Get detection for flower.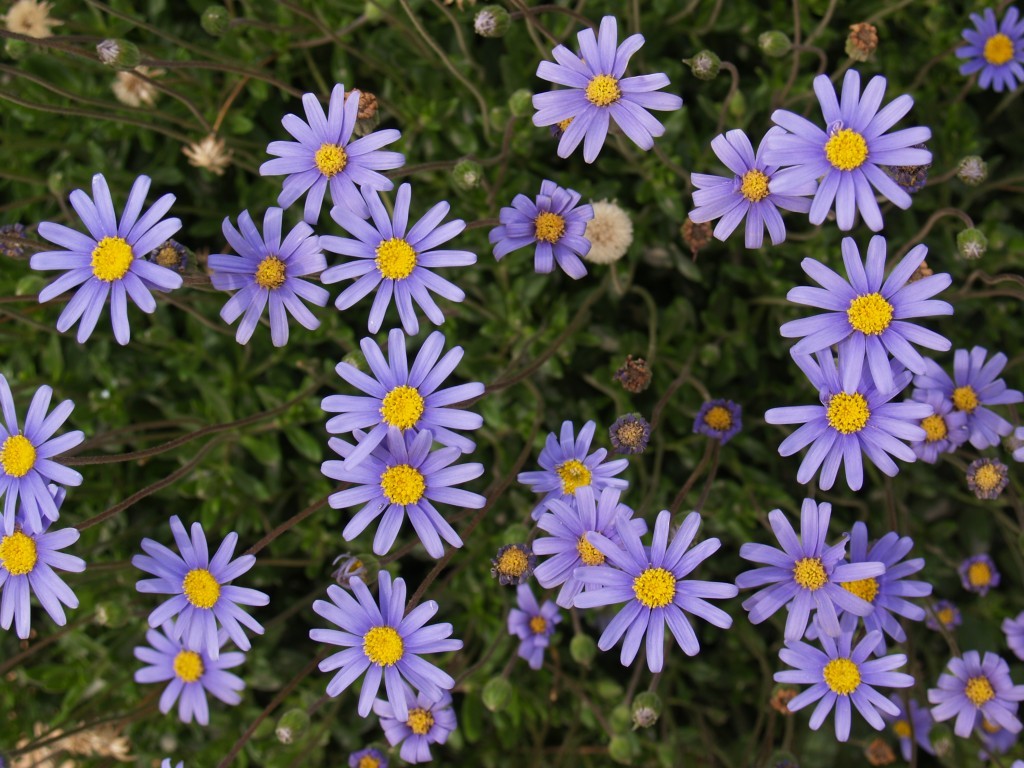
Detection: region(601, 408, 651, 461).
